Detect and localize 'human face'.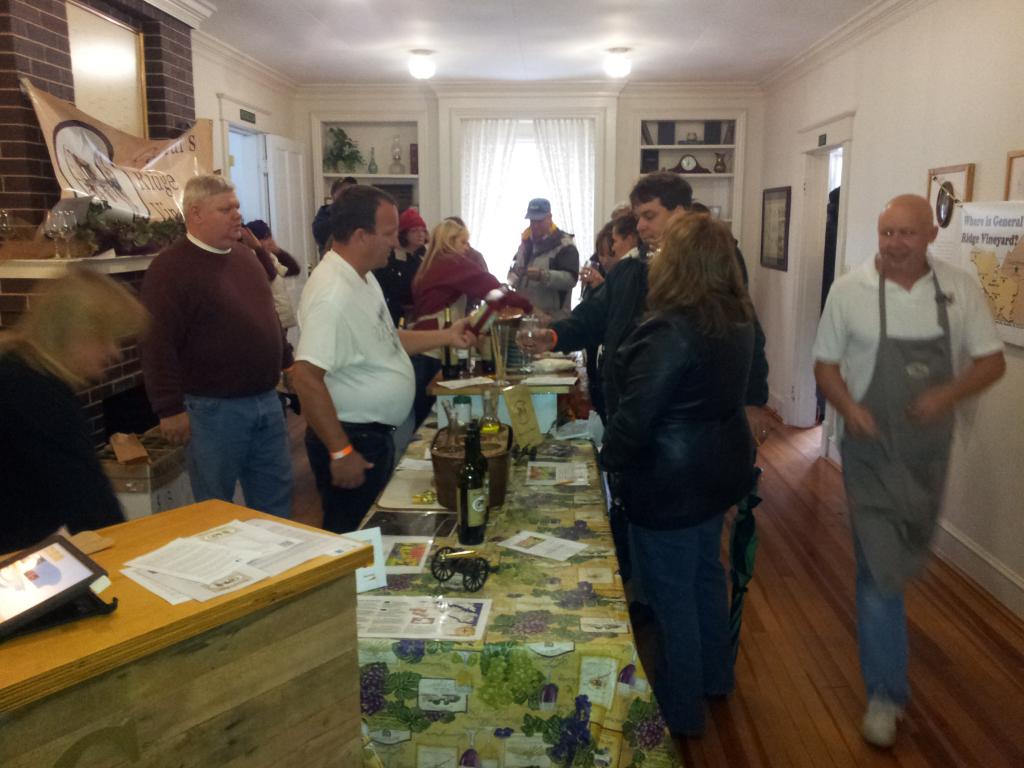
Localized at (876,214,924,270).
